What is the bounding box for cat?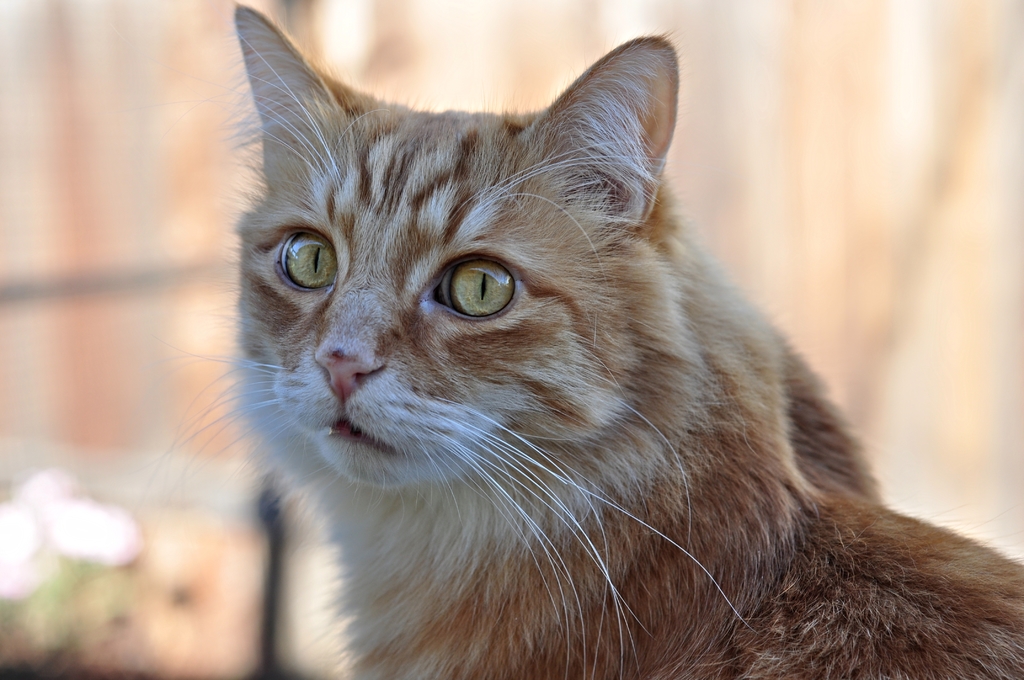
(left=151, top=0, right=1023, bottom=679).
